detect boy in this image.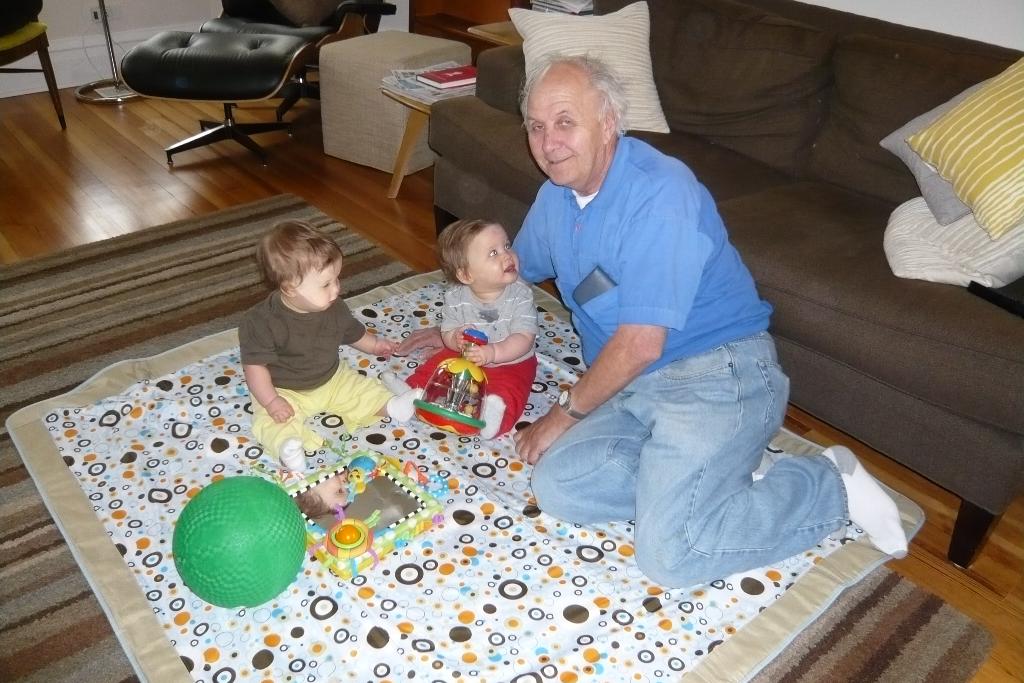
Detection: [417,199,550,431].
